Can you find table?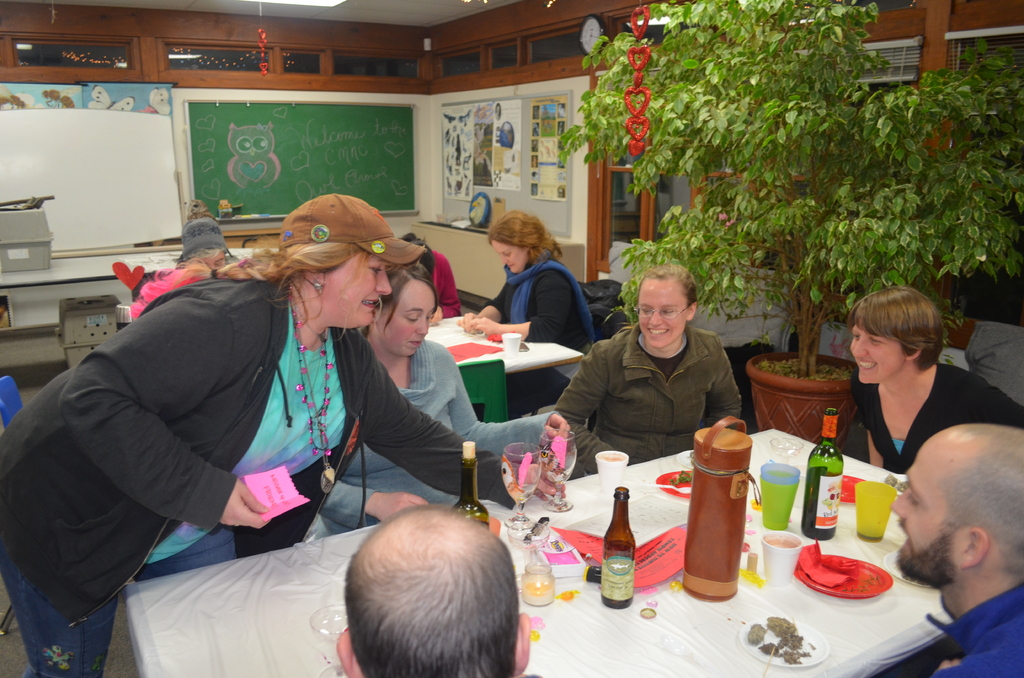
Yes, bounding box: <box>160,366,954,674</box>.
